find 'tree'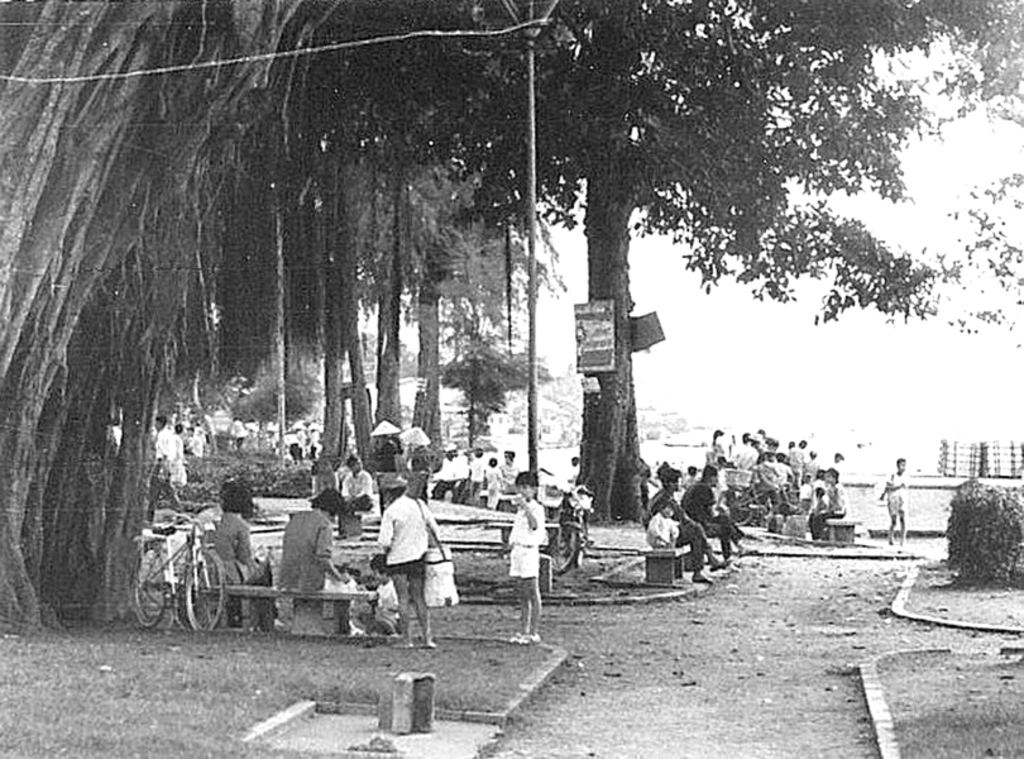
pyautogui.locateOnScreen(435, 336, 554, 454)
